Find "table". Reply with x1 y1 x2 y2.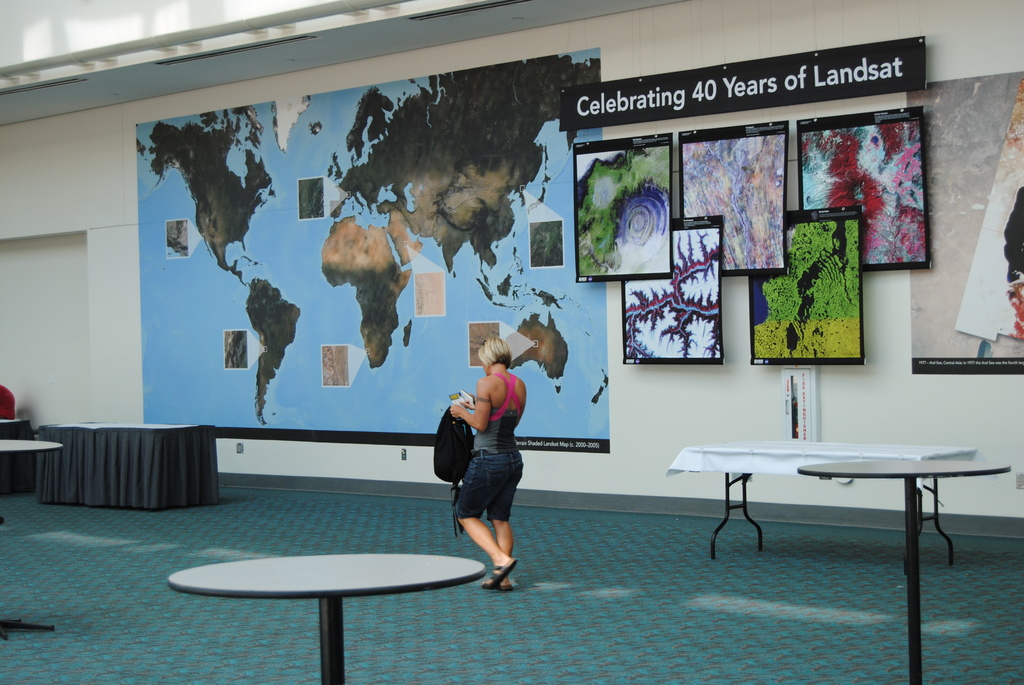
799 463 1009 684.
